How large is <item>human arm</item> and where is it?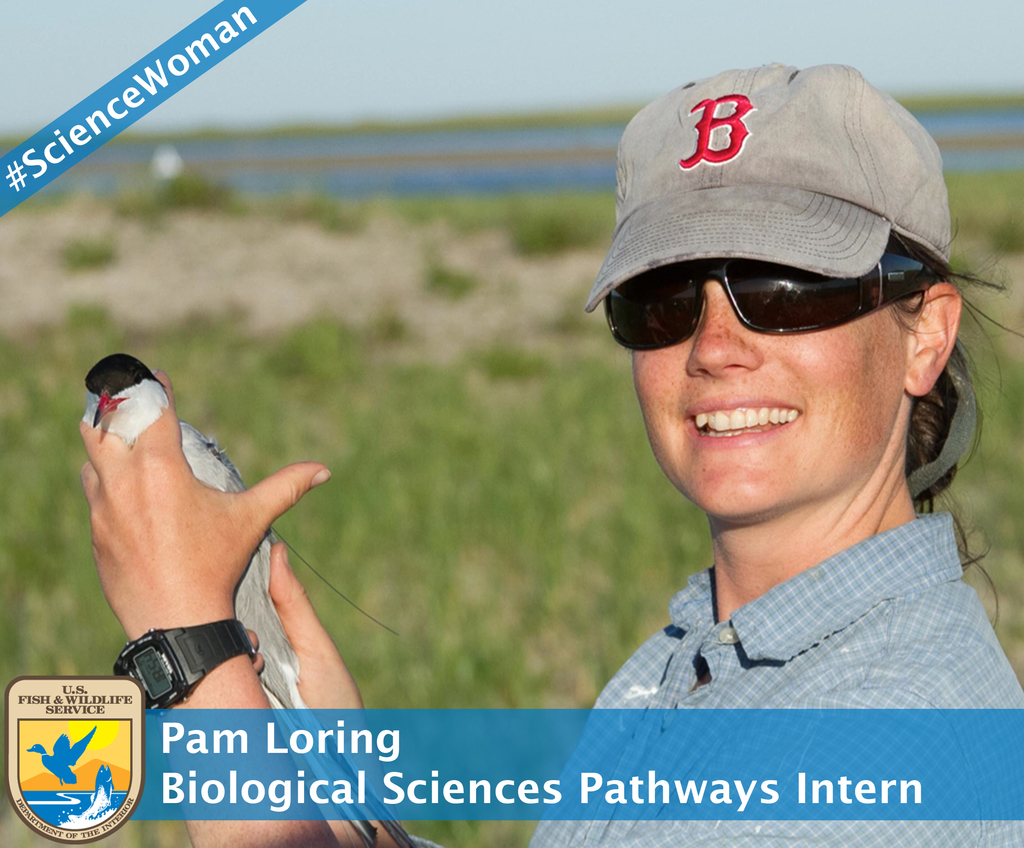
Bounding box: 71:359:335:717.
